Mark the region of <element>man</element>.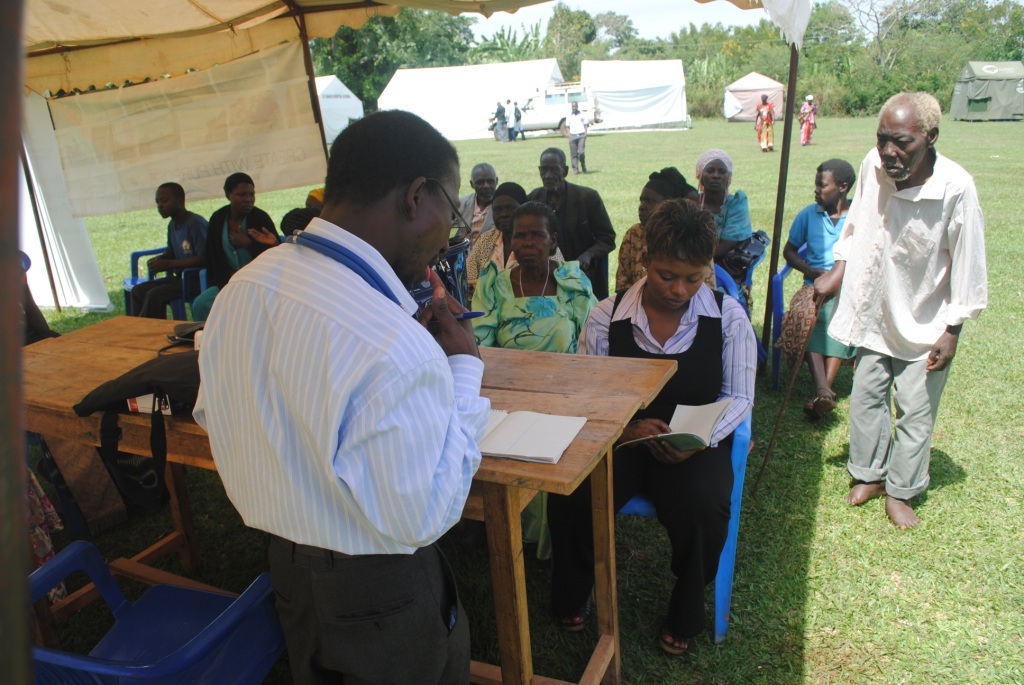
Region: locate(188, 107, 489, 684).
